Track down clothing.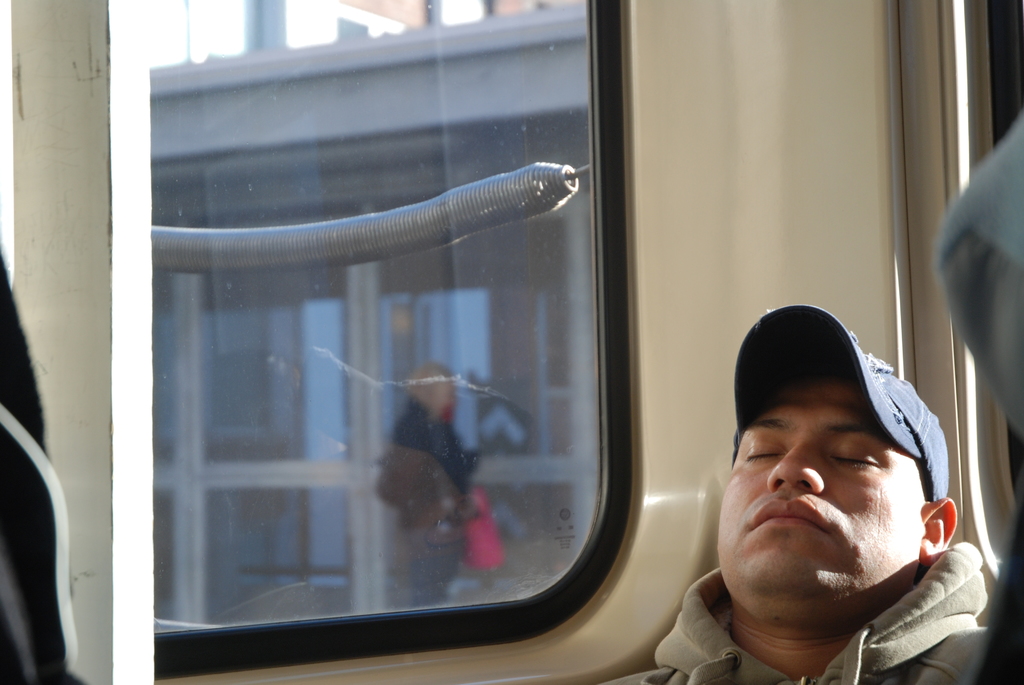
Tracked to [left=604, top=543, right=991, bottom=684].
